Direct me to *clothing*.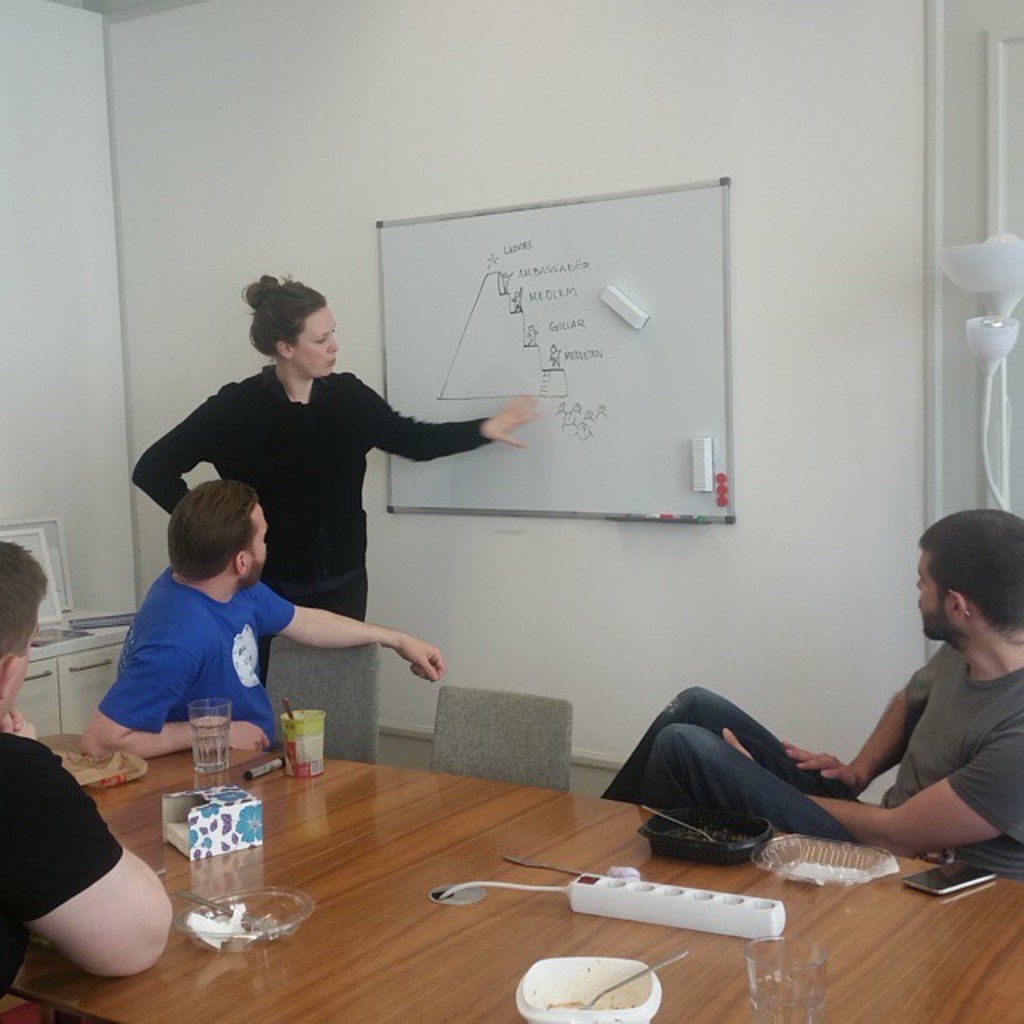
Direction: 99 568 293 750.
